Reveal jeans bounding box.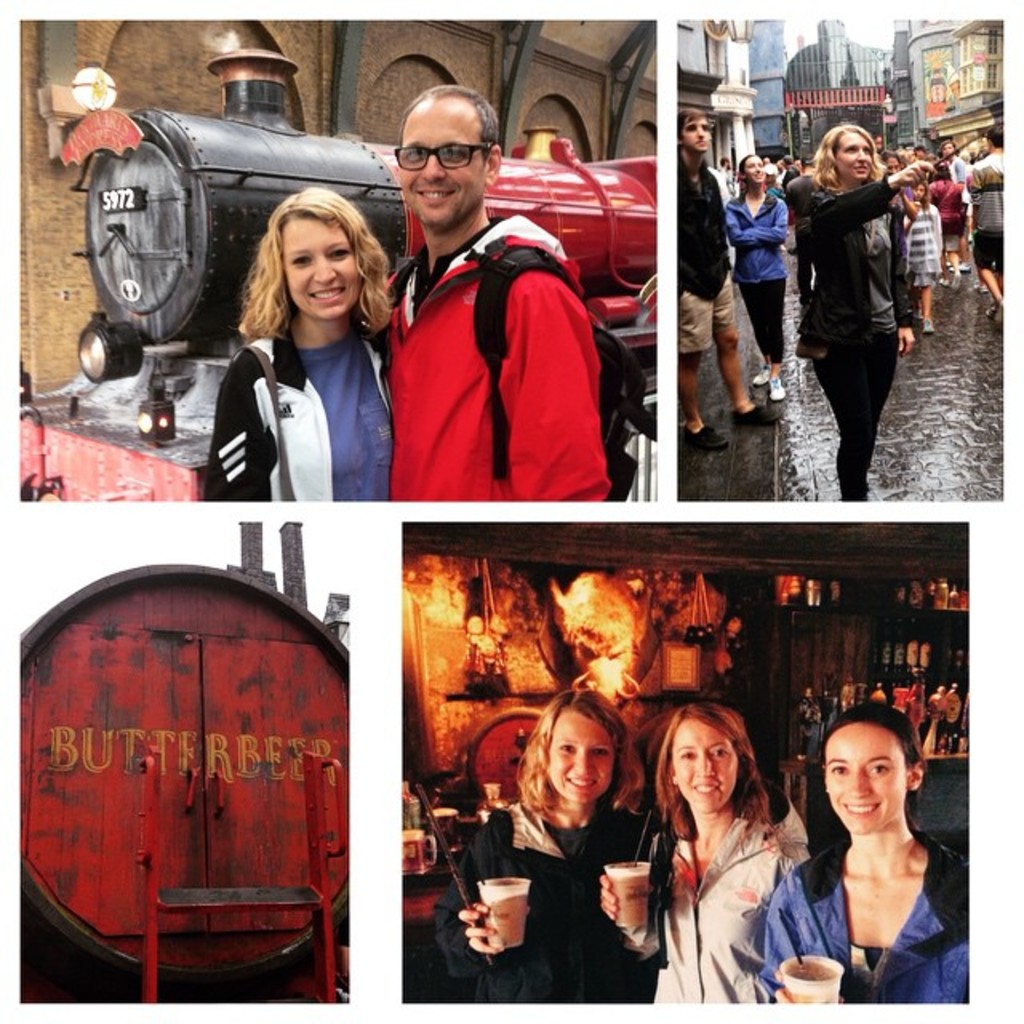
Revealed: 970, 229, 1008, 270.
